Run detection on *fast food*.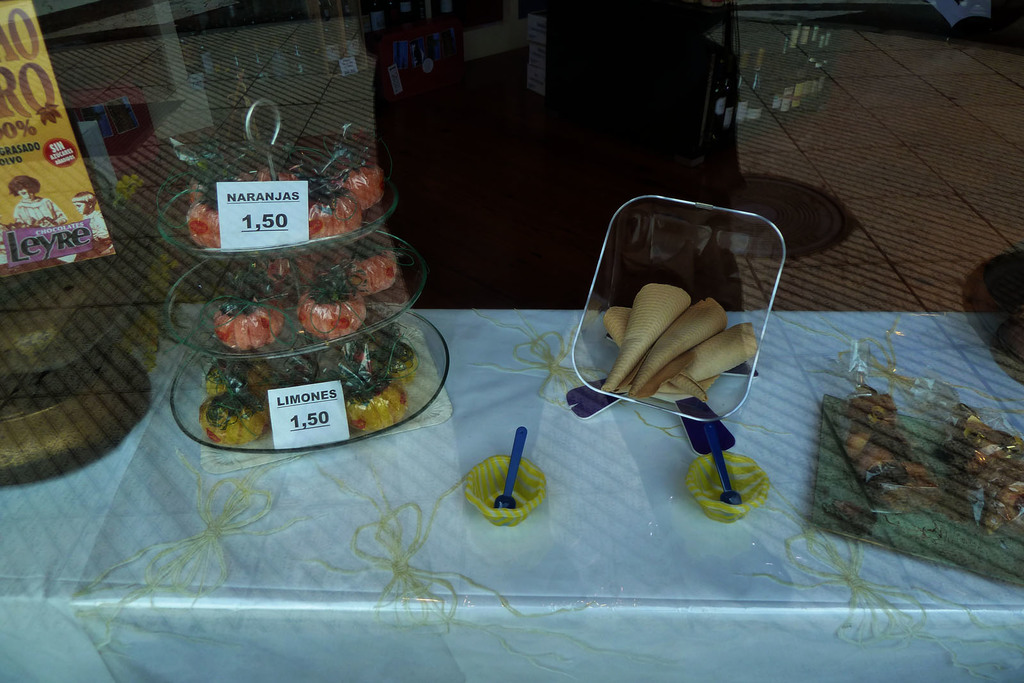
Result: [left=193, top=197, right=228, bottom=245].
